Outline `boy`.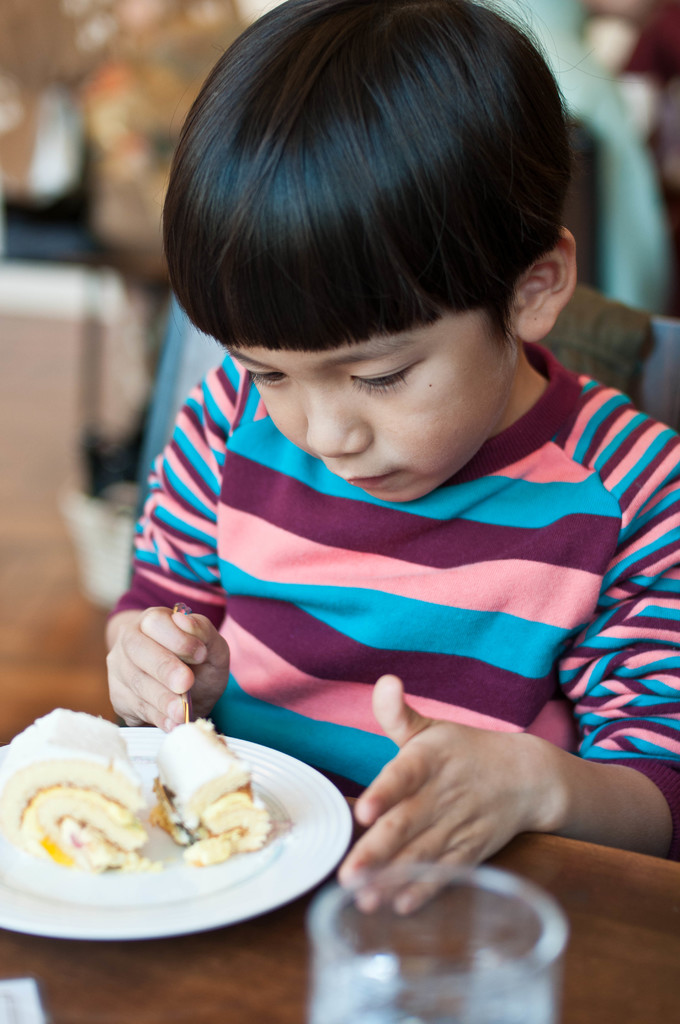
Outline: rect(100, 0, 636, 870).
